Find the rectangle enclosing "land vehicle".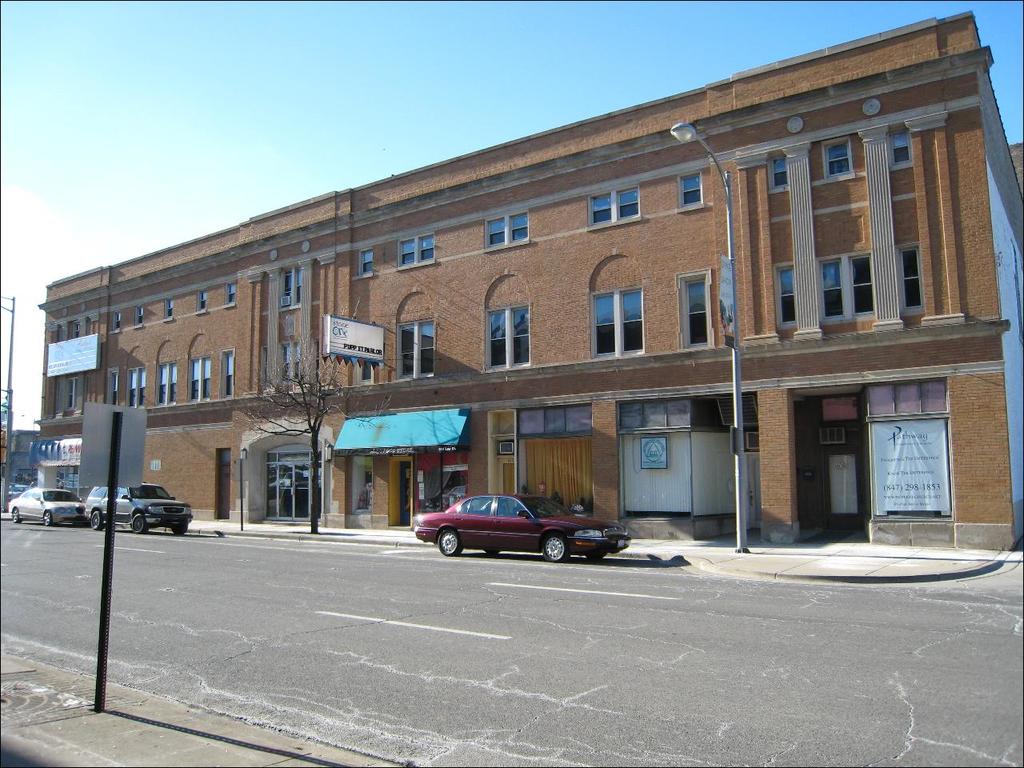
left=6, top=486, right=88, bottom=526.
